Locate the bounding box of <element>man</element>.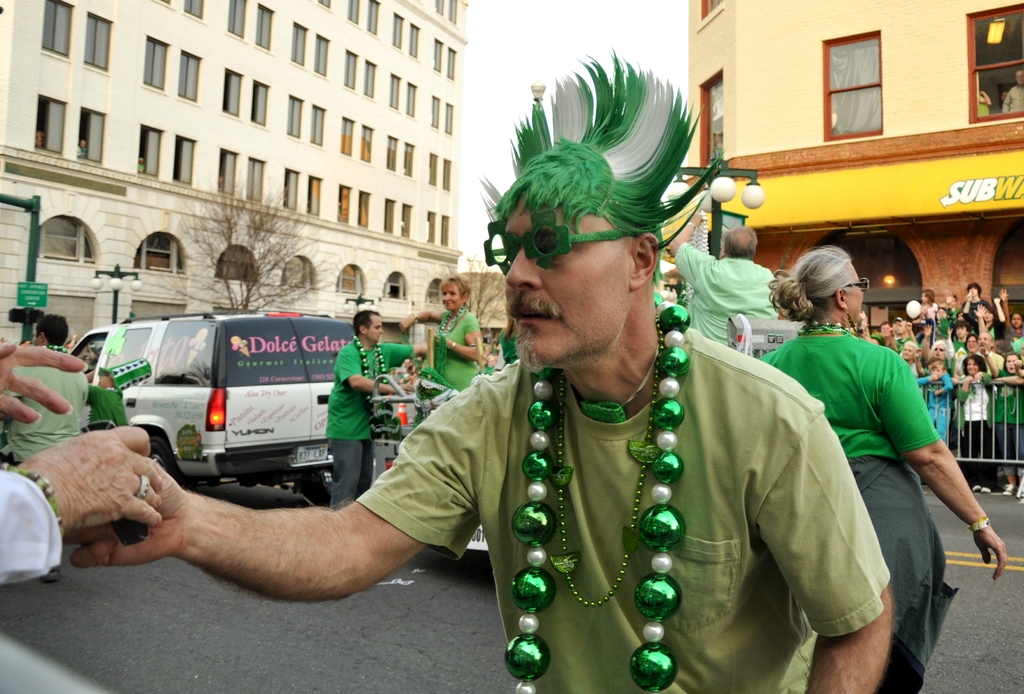
Bounding box: crop(895, 316, 913, 339).
